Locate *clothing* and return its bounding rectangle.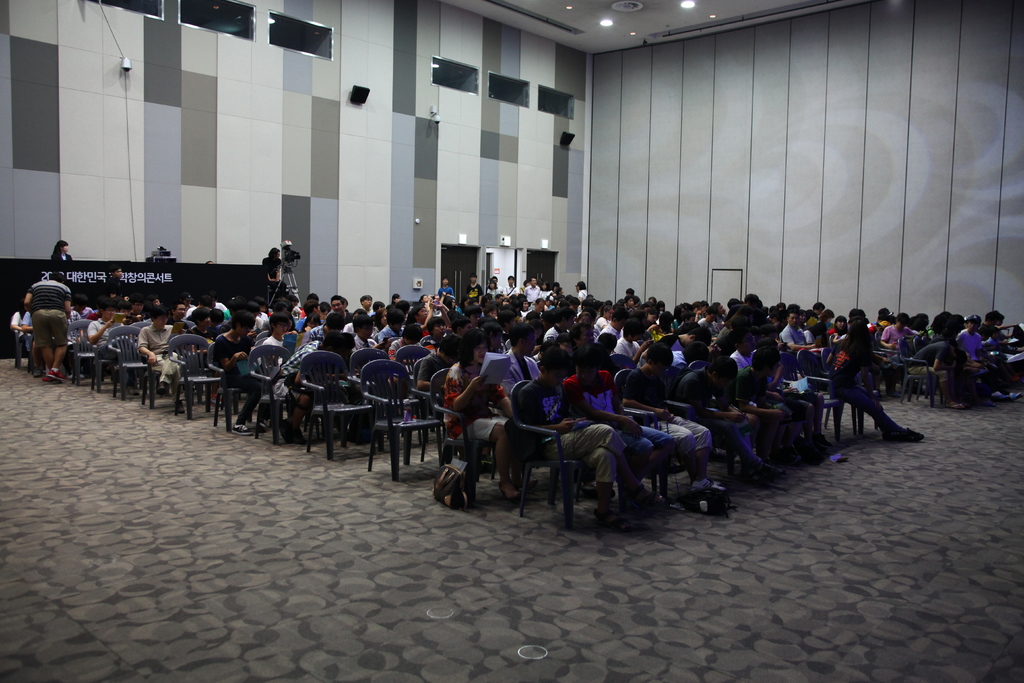
x1=88 y1=318 x2=124 y2=354.
